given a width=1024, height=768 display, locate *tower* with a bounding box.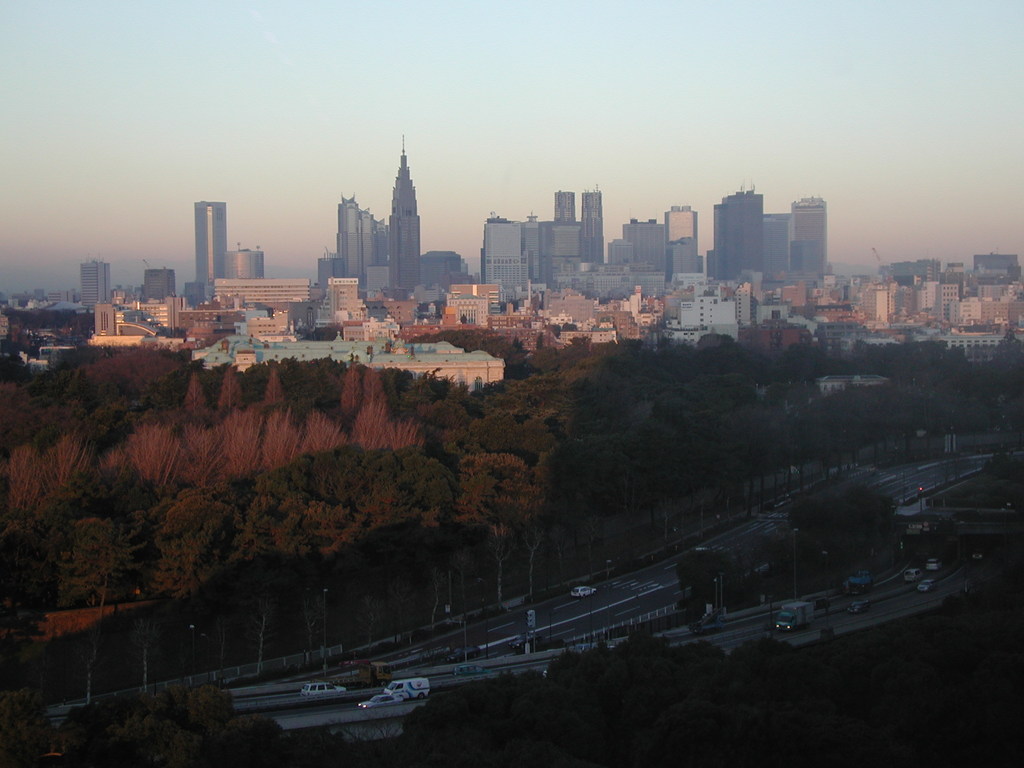
Located: bbox=(666, 204, 695, 280).
